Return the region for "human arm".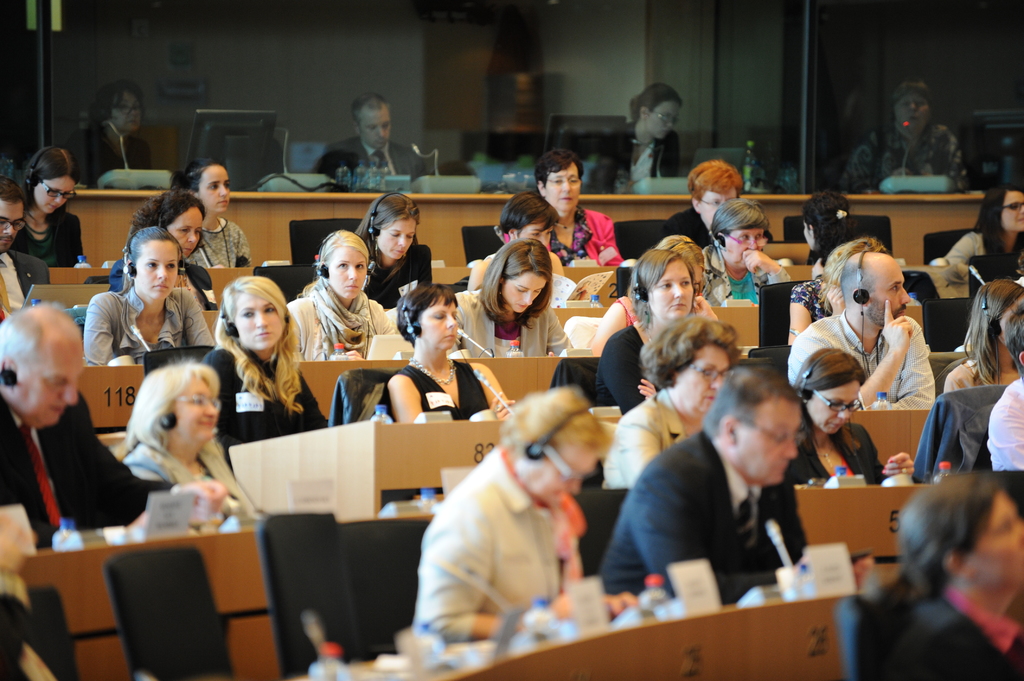
(764,474,817,582).
